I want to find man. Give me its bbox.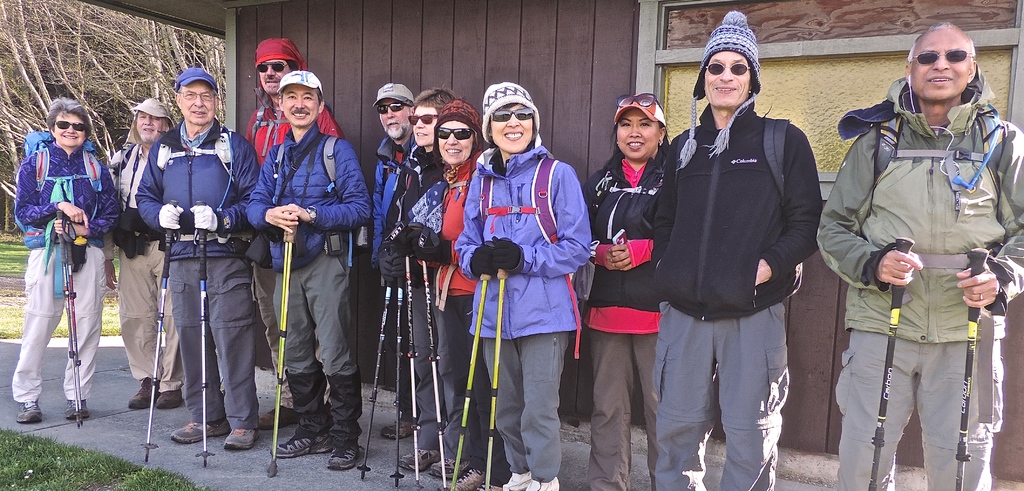
region(245, 69, 375, 470).
